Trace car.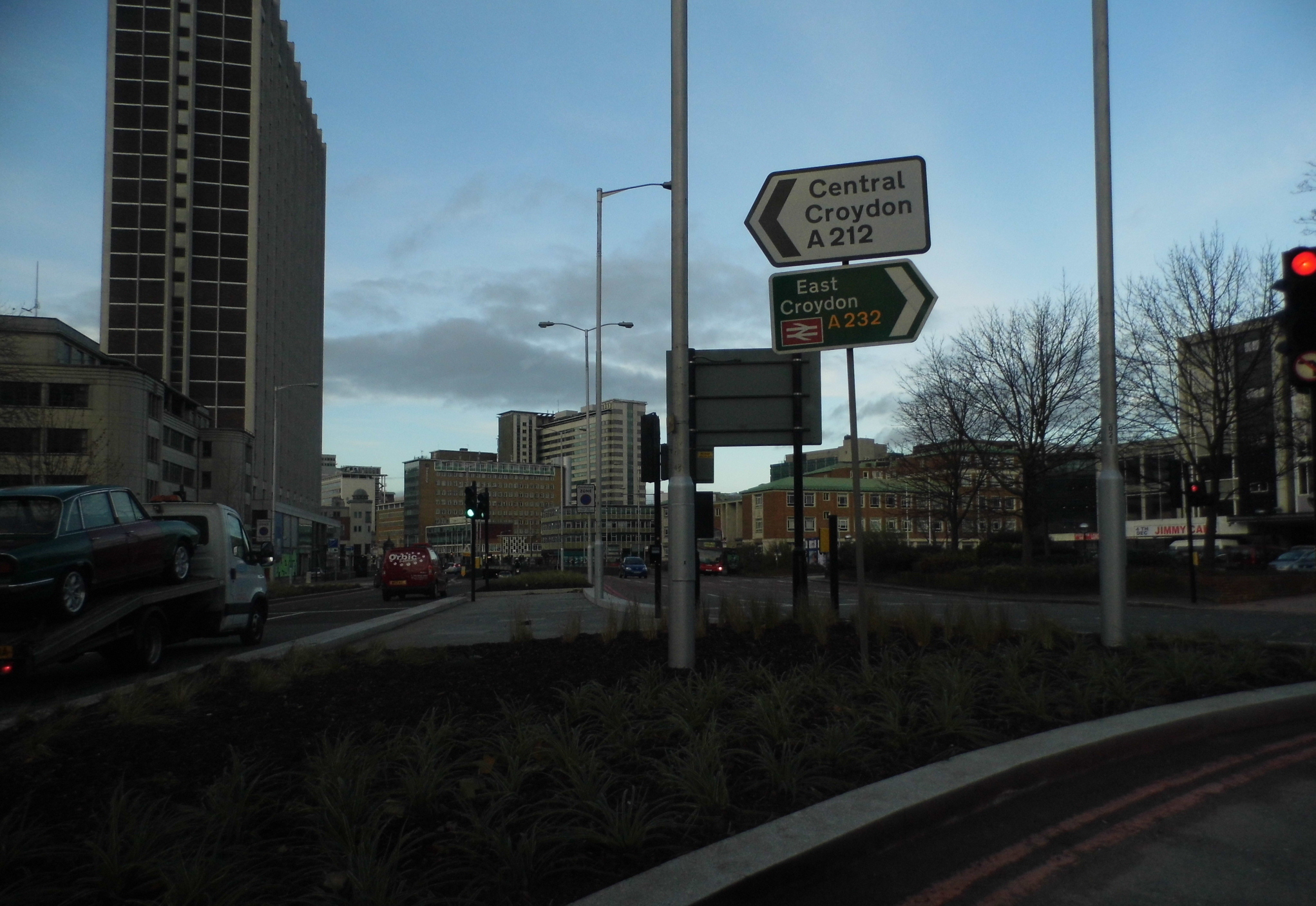
Traced to l=452, t=360, r=459, b=369.
